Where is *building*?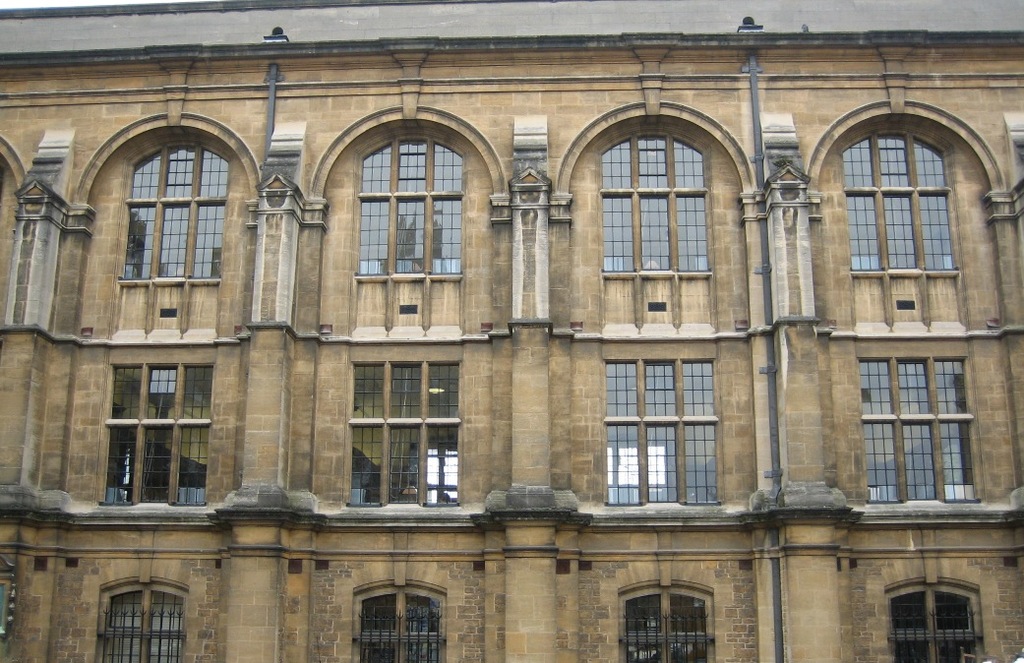
0 0 1023 662.
